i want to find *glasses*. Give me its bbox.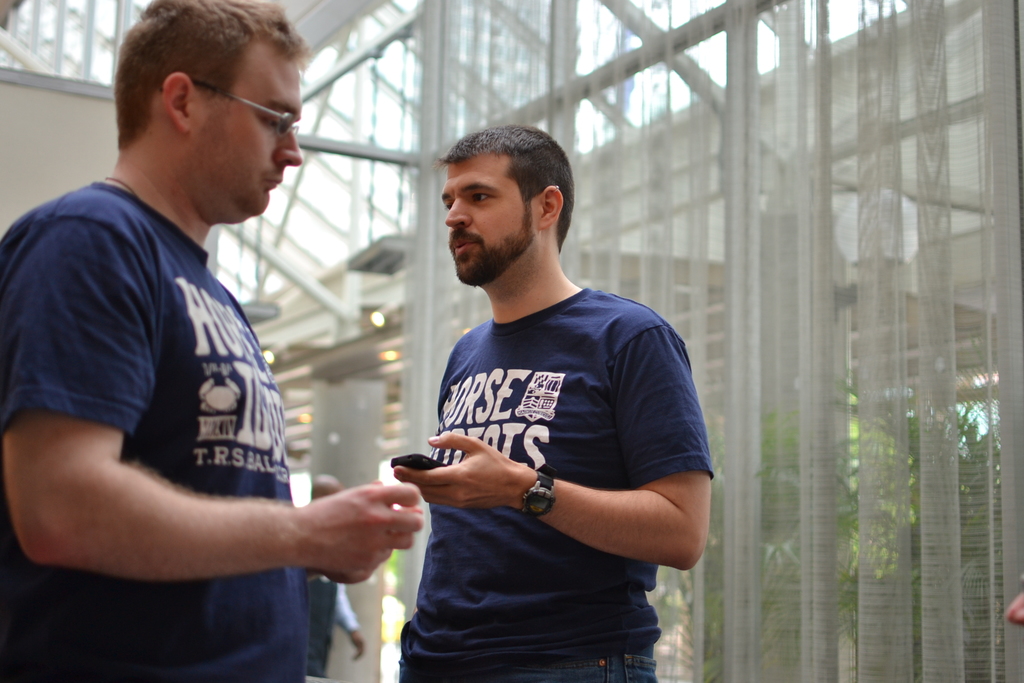
x1=217, y1=77, x2=304, y2=144.
